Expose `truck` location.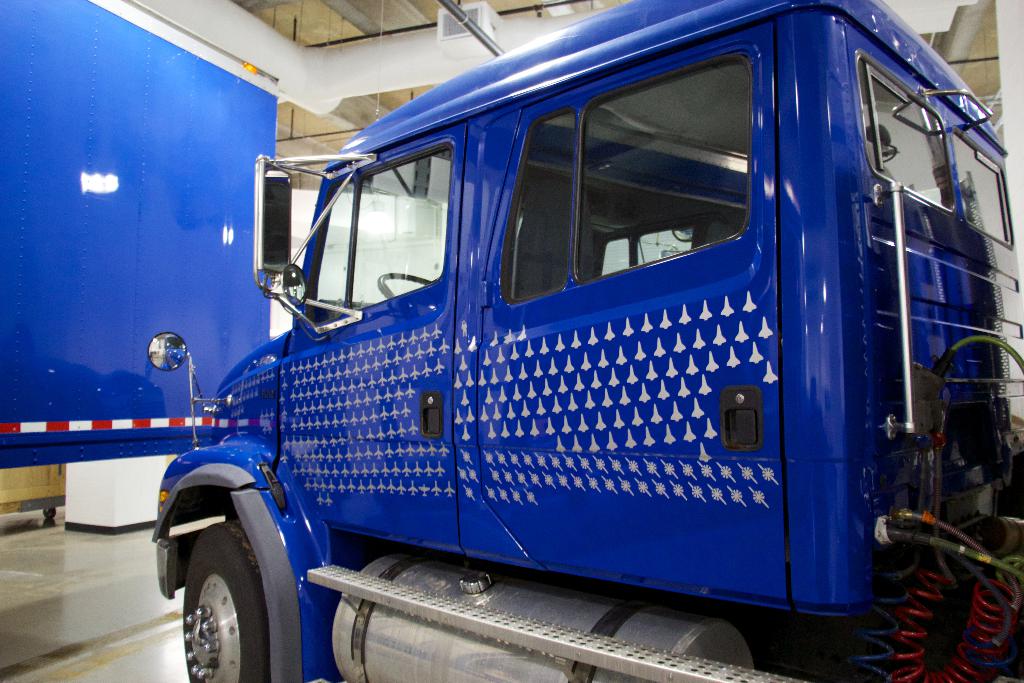
Exposed at detection(136, 10, 978, 682).
